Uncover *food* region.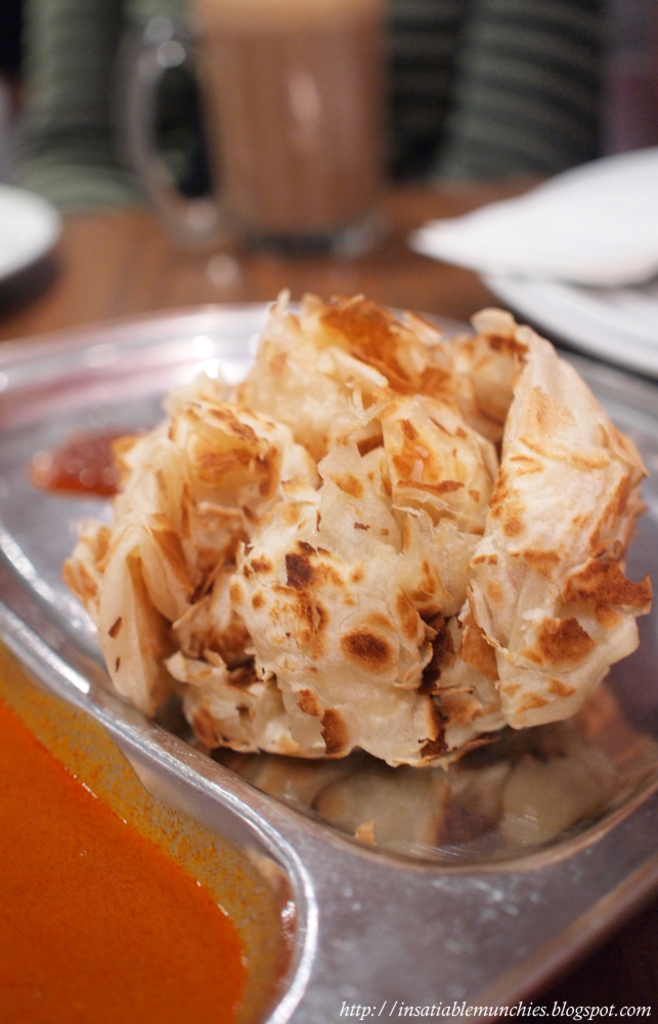
Uncovered: 0 703 251 1023.
